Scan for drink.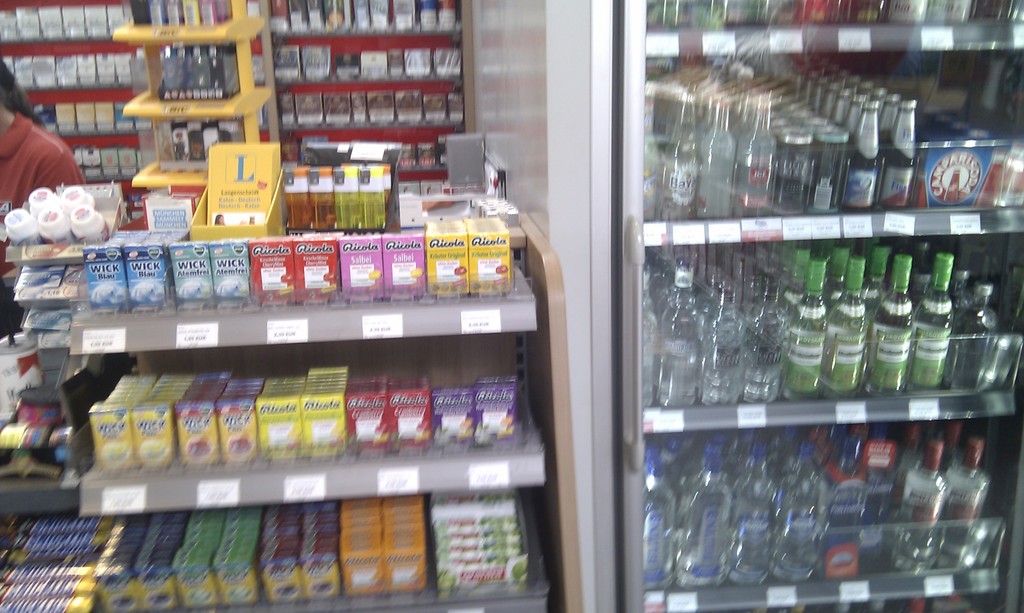
Scan result: Rect(913, 251, 957, 385).
